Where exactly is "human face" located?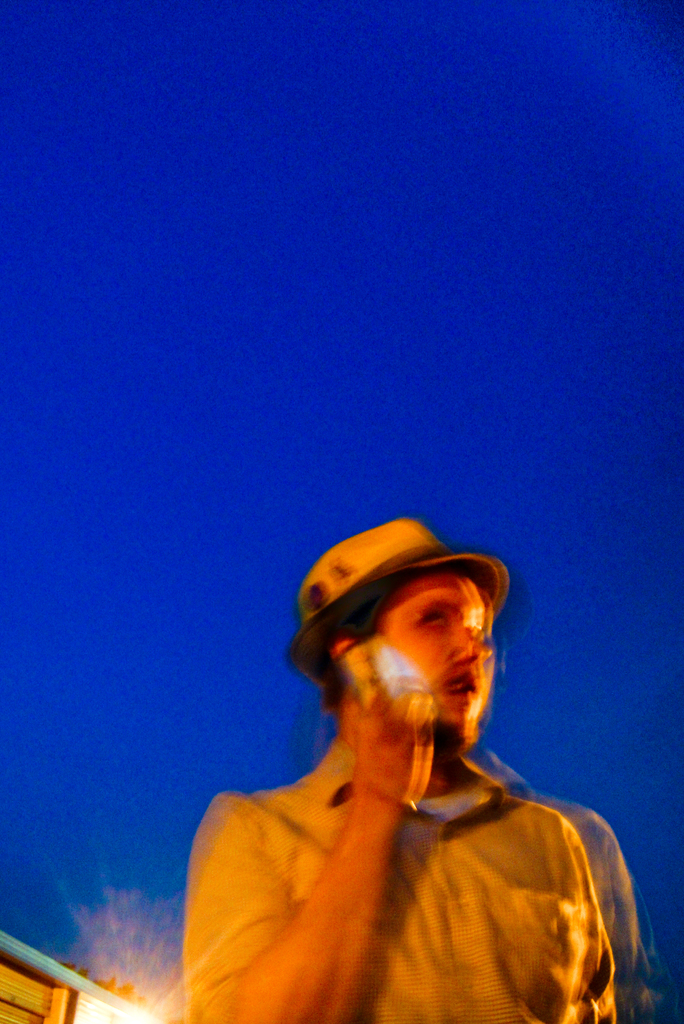
Its bounding box is [380, 568, 489, 743].
